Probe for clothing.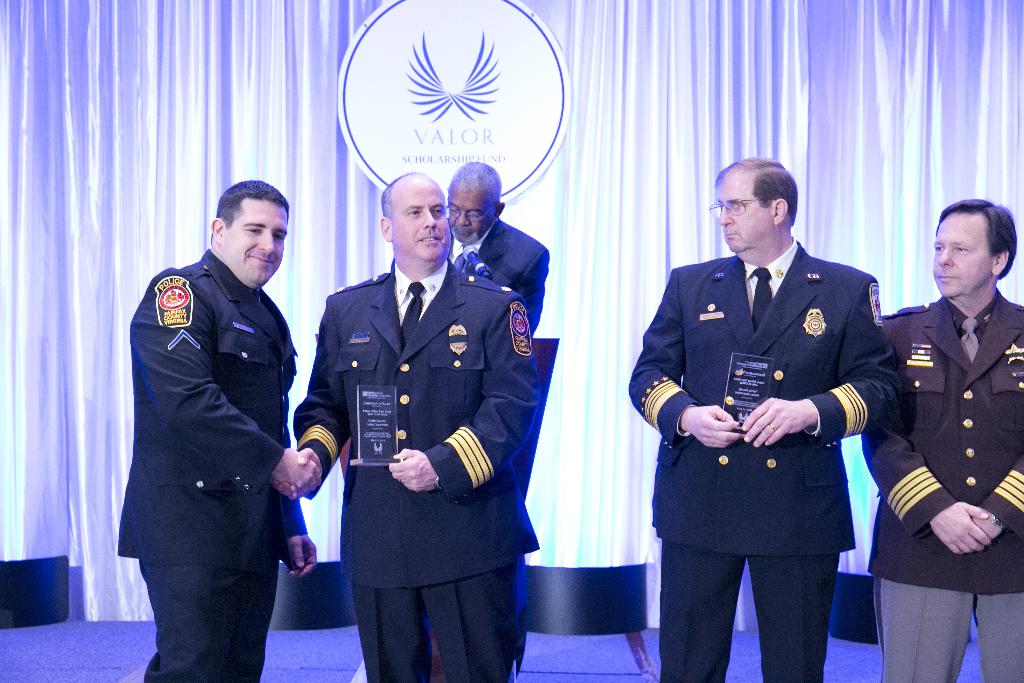
Probe result: rect(626, 238, 902, 682).
